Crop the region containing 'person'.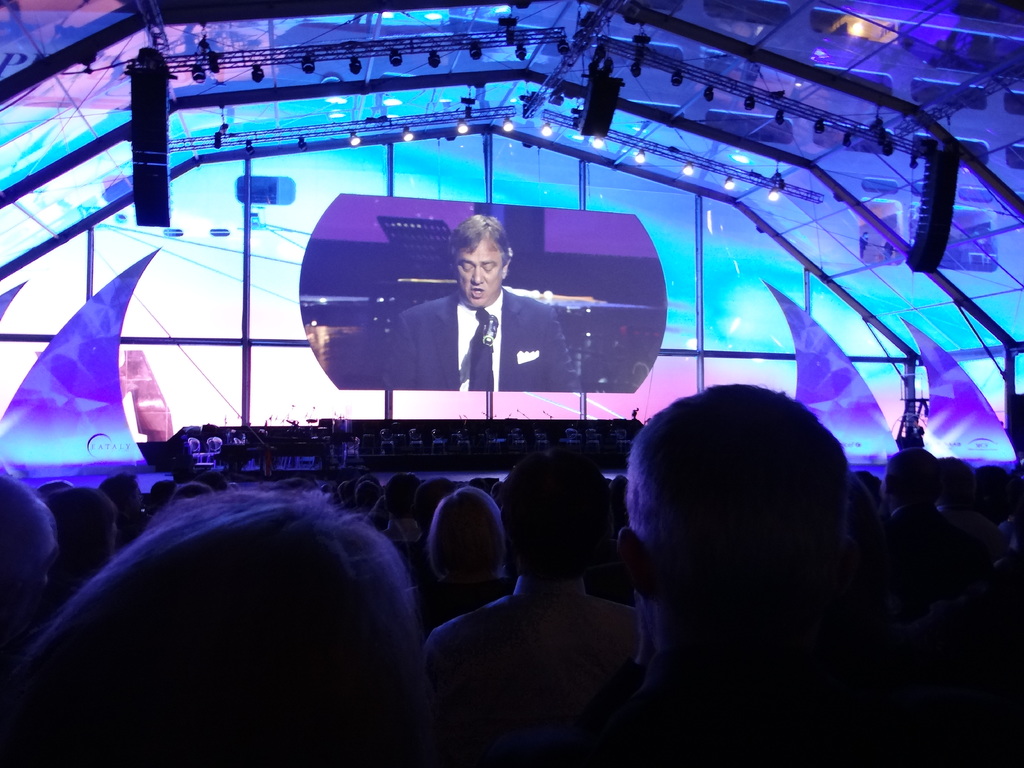
Crop region: x1=584 y1=371 x2=963 y2=765.
